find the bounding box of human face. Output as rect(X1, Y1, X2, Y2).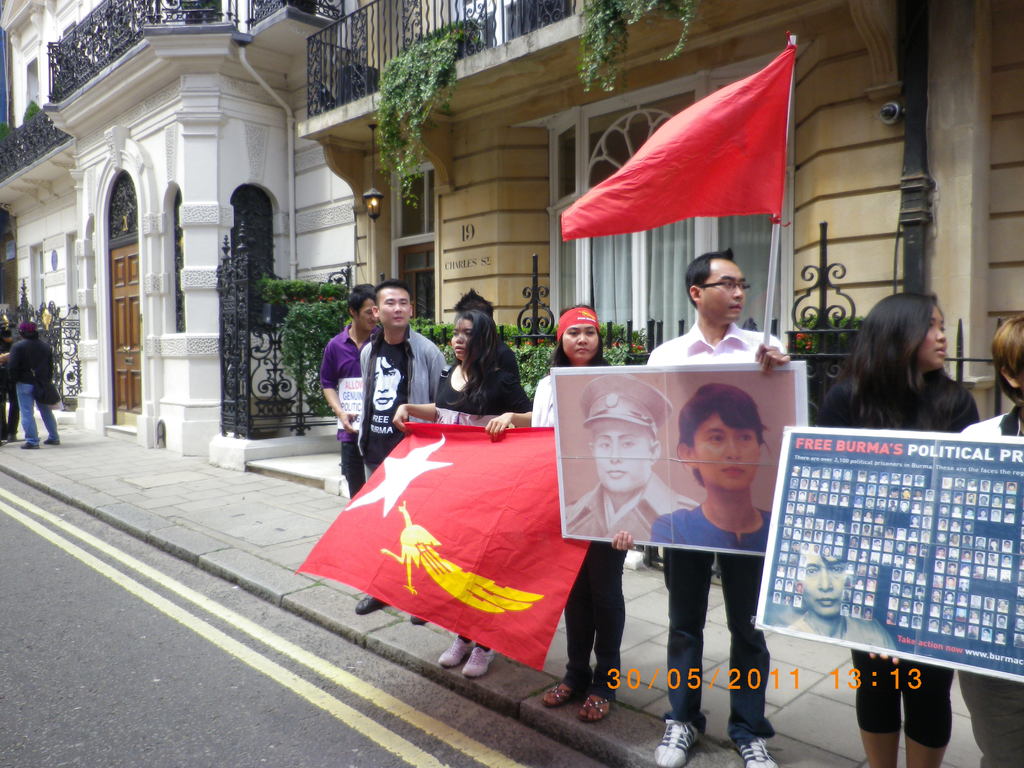
rect(698, 264, 743, 323).
